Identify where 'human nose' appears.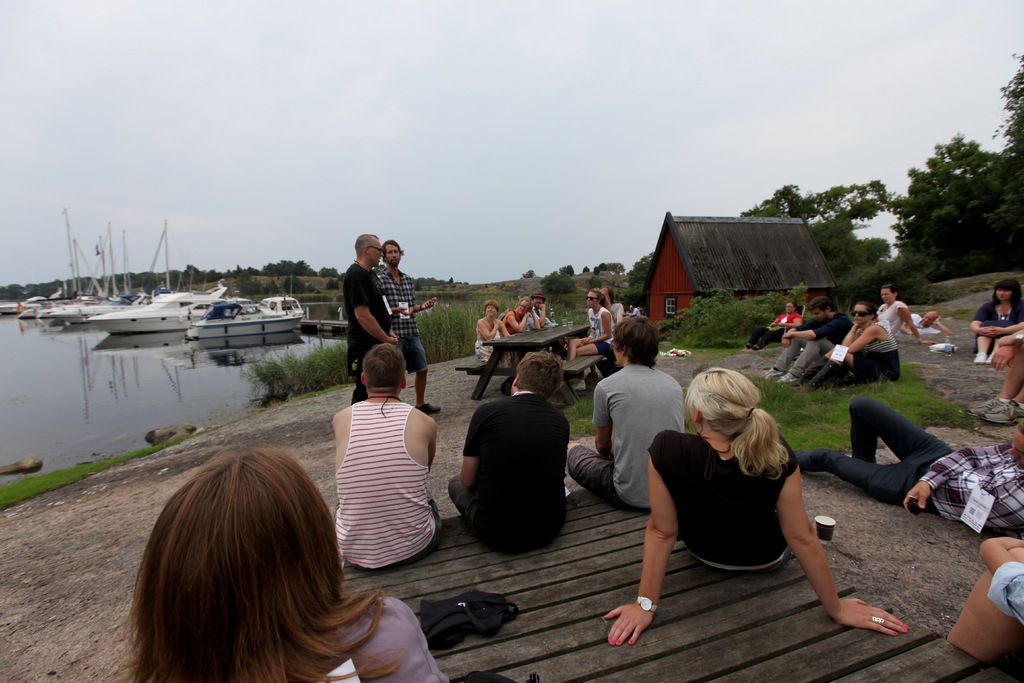
Appears at (left=1001, top=293, right=1005, bottom=296).
